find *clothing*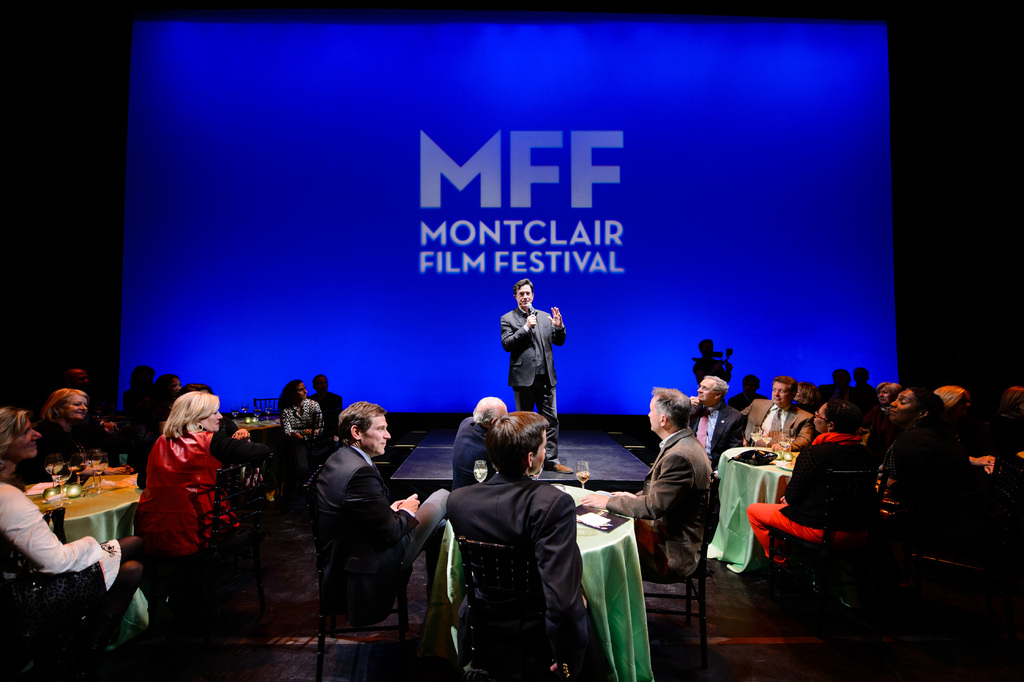
[130,402,231,583]
